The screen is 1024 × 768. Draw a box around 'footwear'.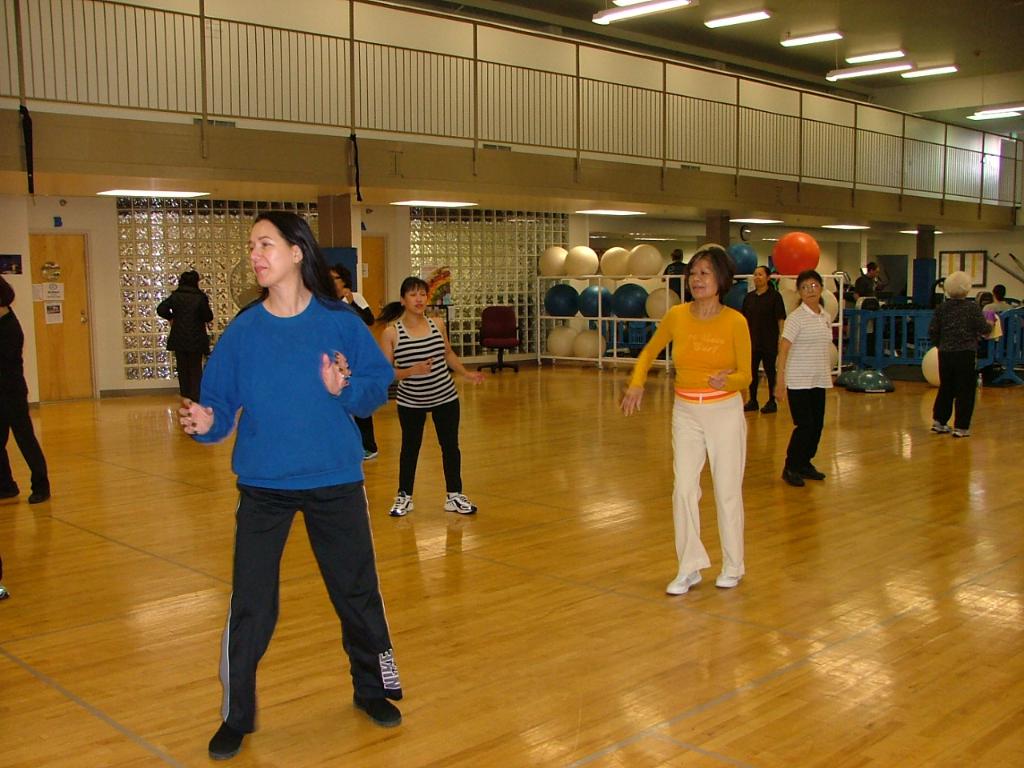
[left=746, top=401, right=762, bottom=413].
